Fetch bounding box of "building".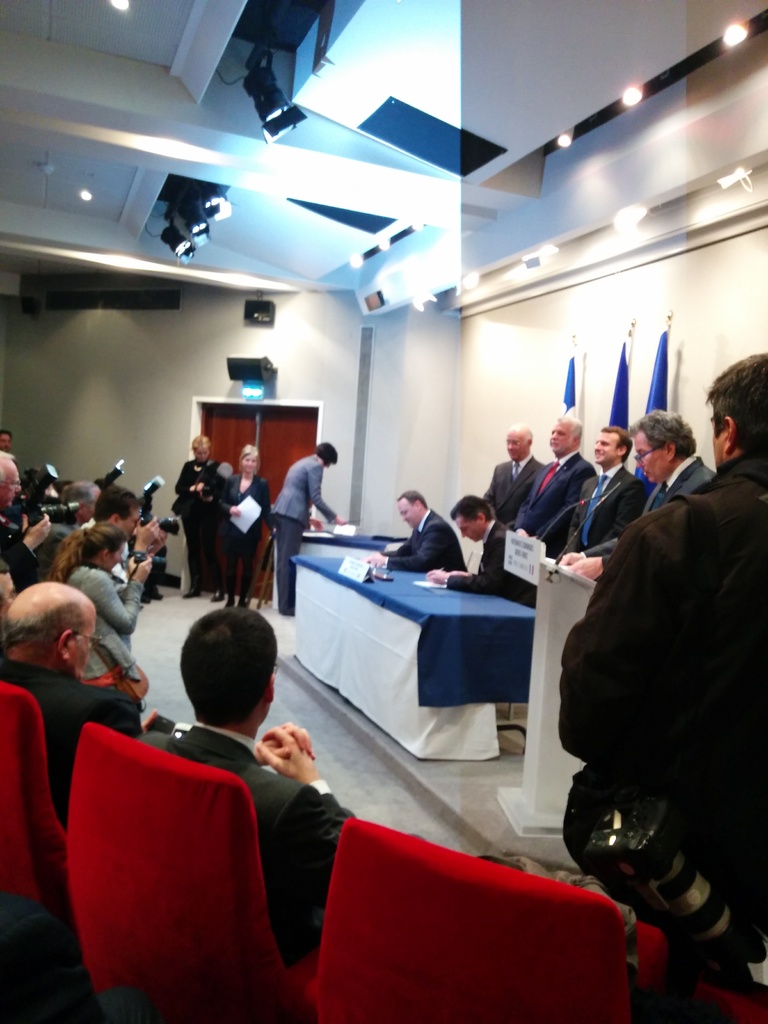
Bbox: 0 0 767 1023.
